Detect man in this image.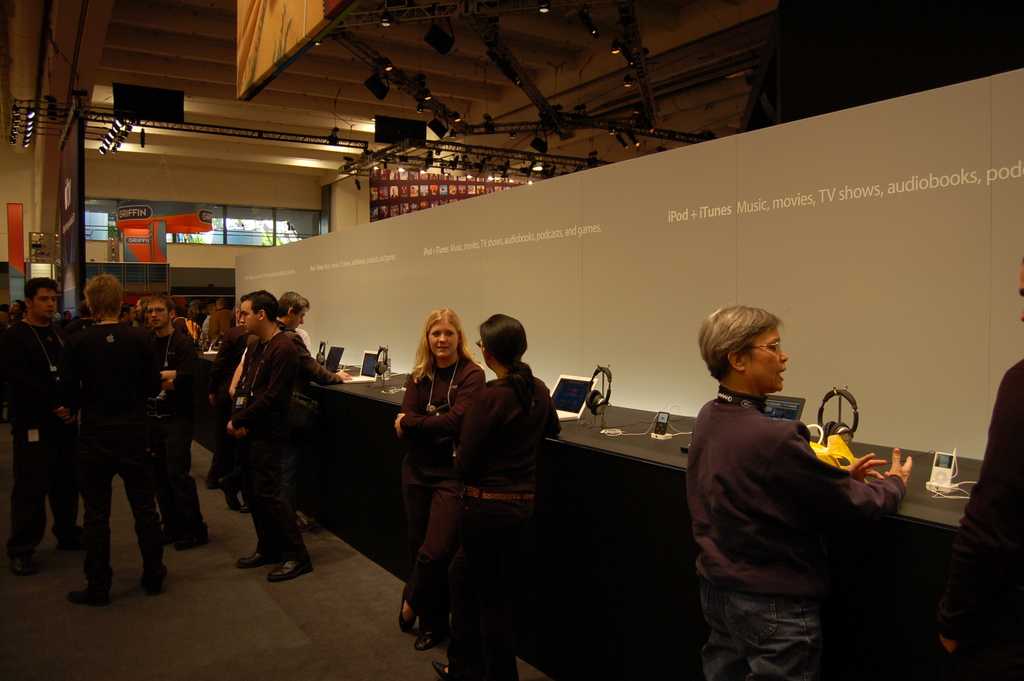
Detection: l=202, t=304, r=214, b=334.
